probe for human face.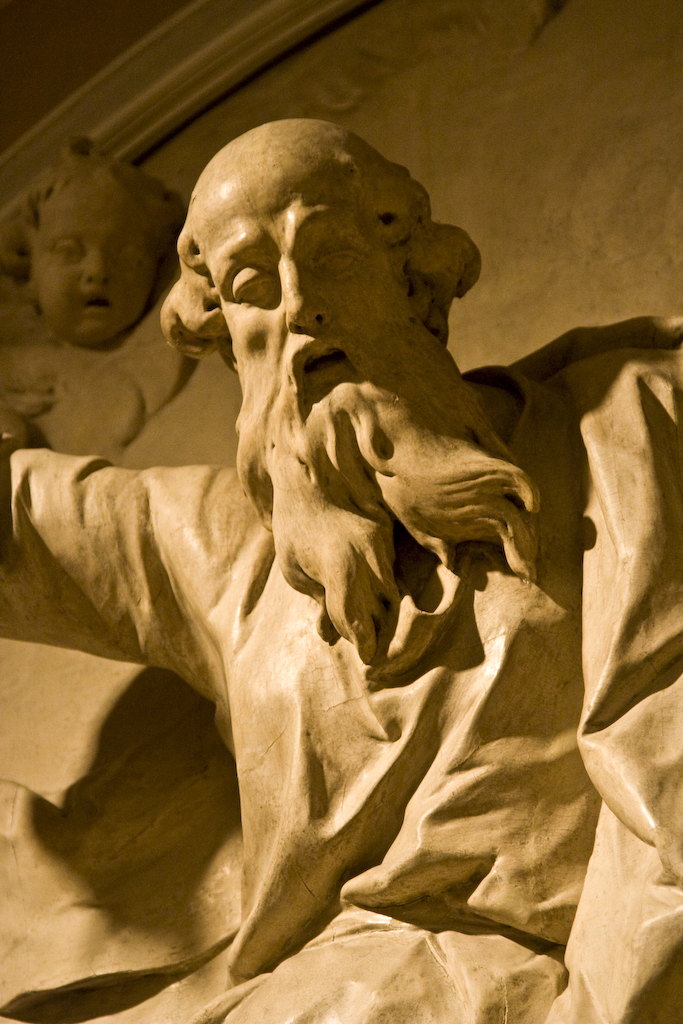
Probe result: 185, 145, 441, 429.
